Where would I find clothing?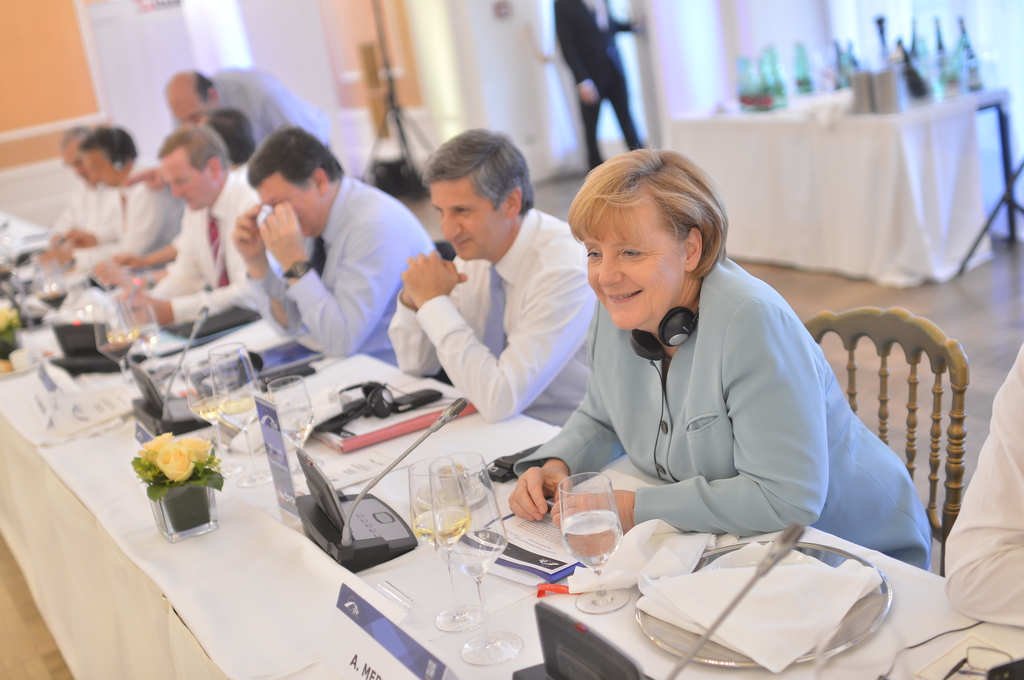
At crop(49, 174, 95, 233).
